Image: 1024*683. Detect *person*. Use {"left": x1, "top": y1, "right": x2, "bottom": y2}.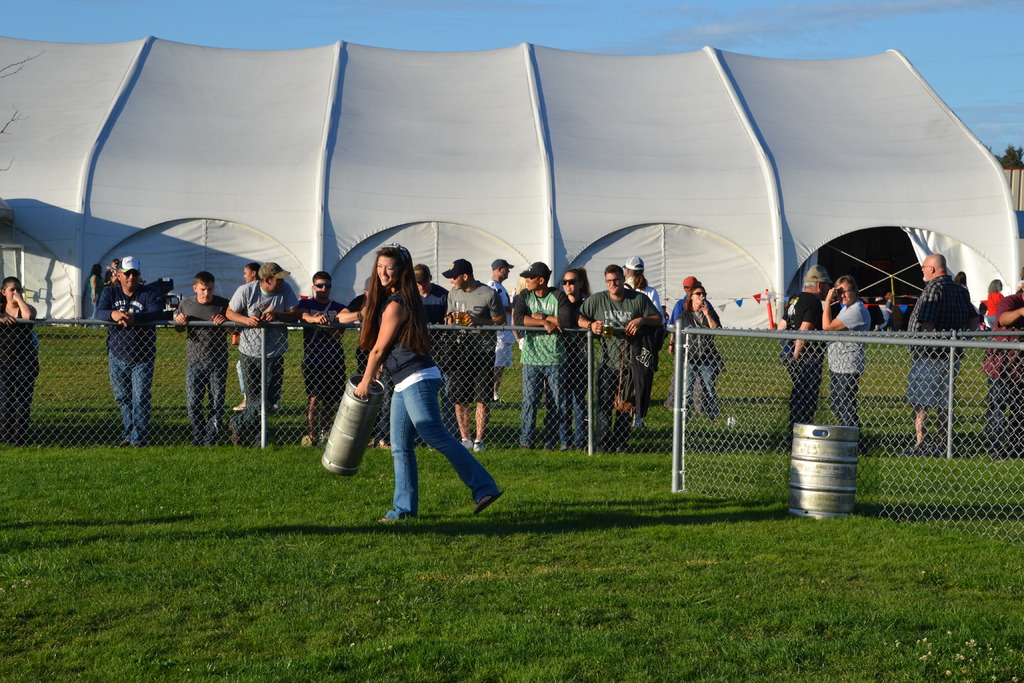
{"left": 163, "top": 269, "right": 247, "bottom": 450}.
